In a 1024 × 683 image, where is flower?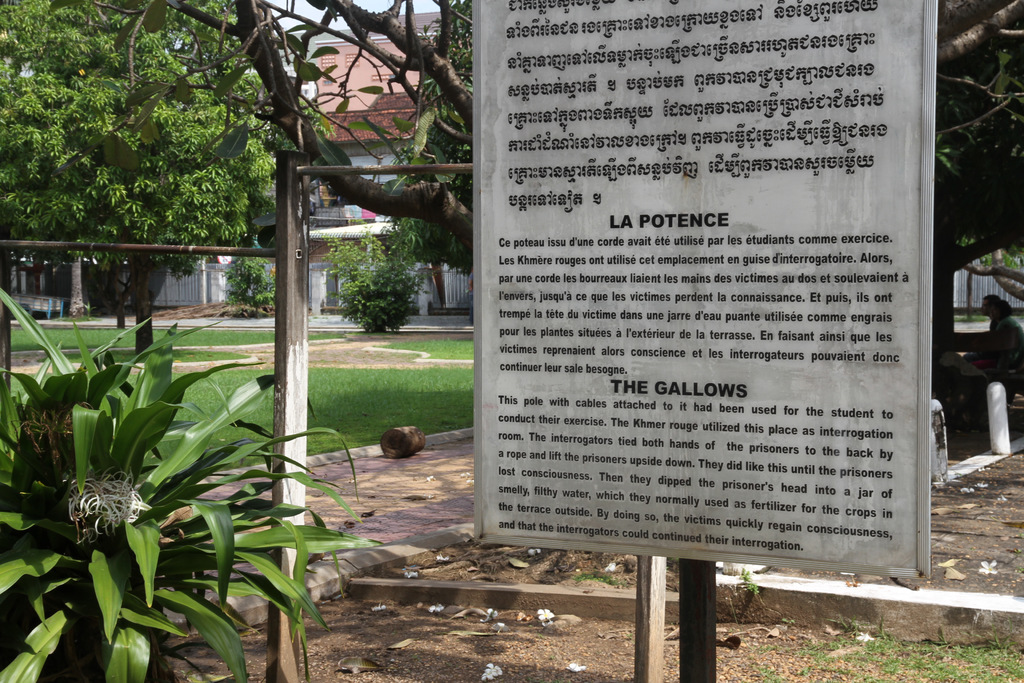
region(403, 568, 420, 580).
